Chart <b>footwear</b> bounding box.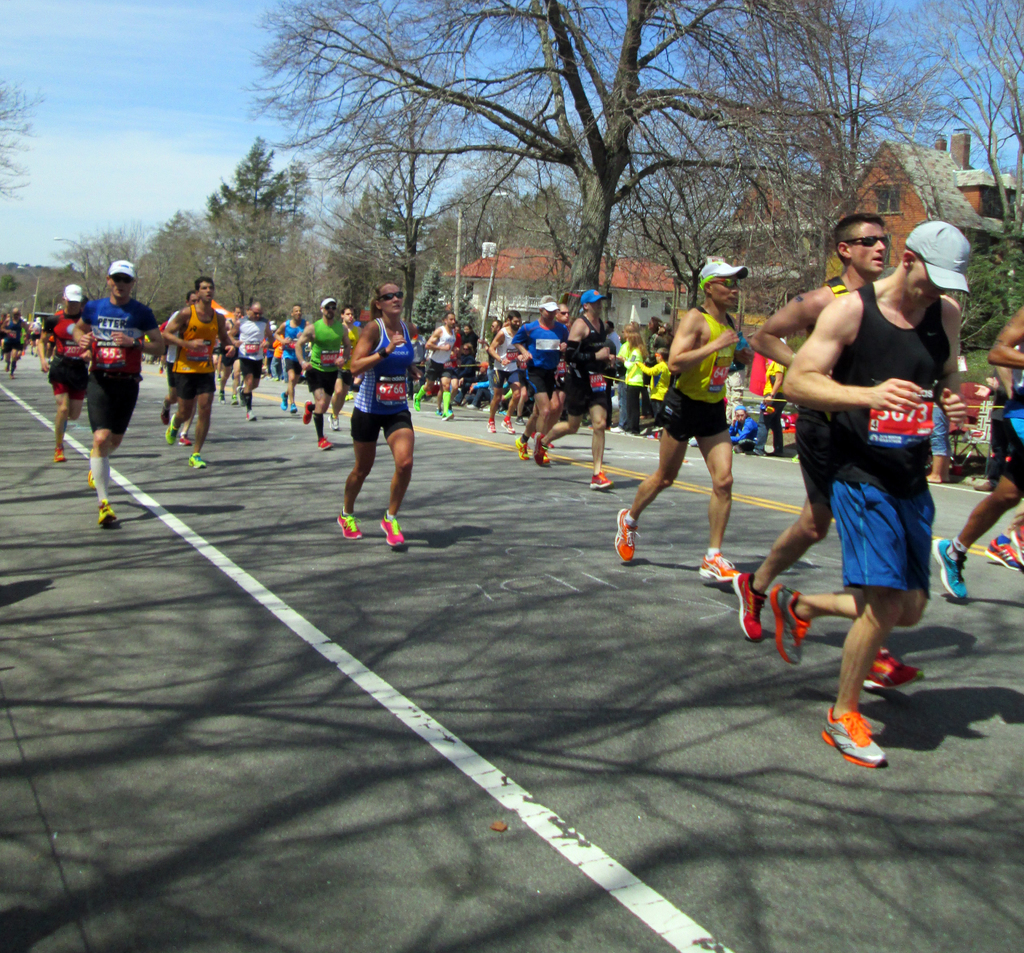
Charted: {"left": 821, "top": 707, "right": 892, "bottom": 771}.
